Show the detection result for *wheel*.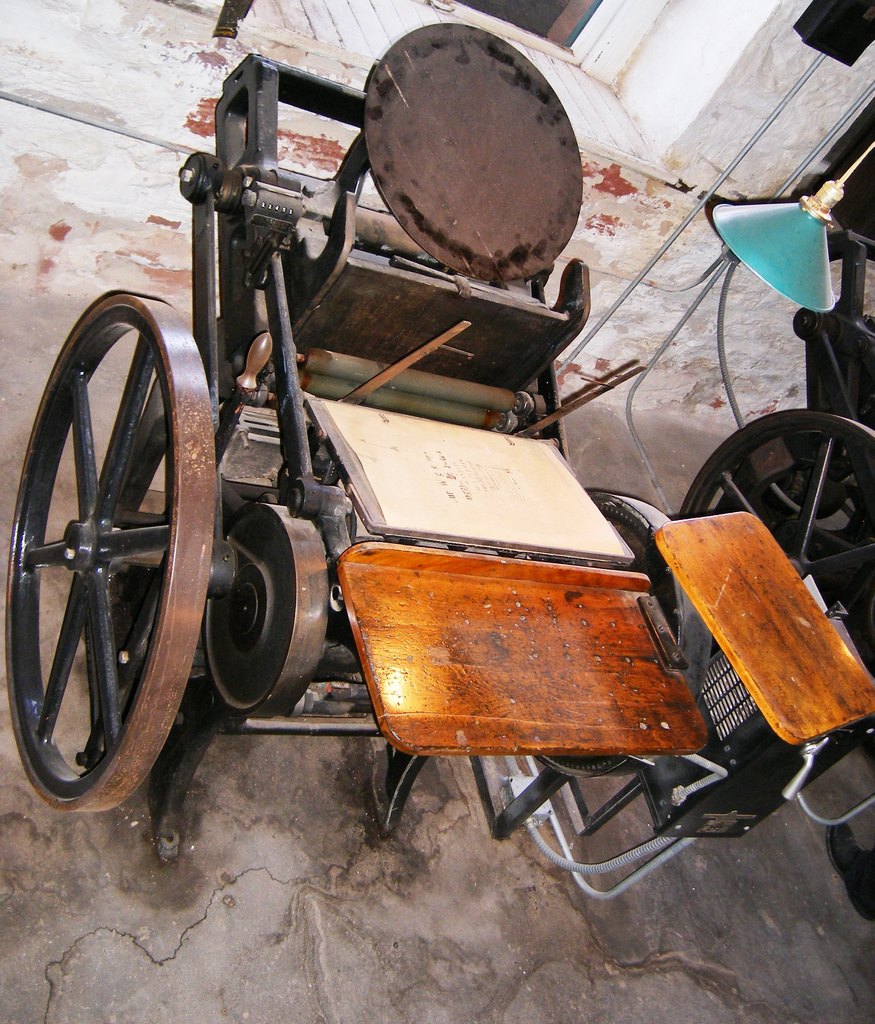
679, 409, 874, 659.
